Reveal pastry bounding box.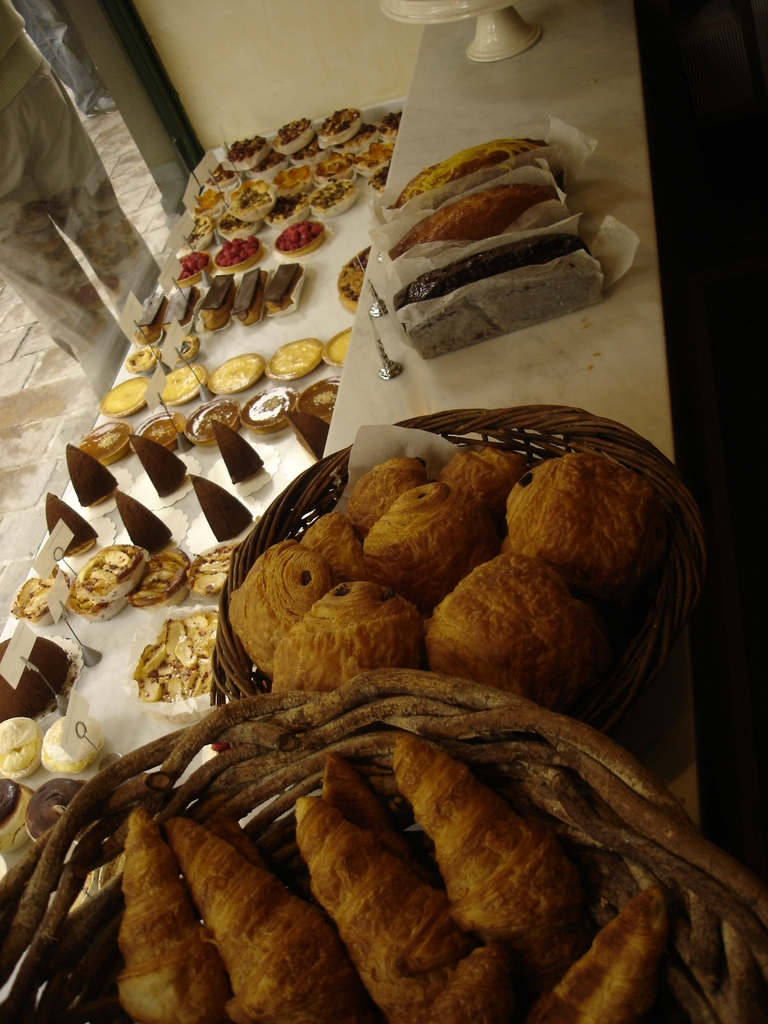
Revealed: x1=67, y1=446, x2=118, y2=508.
